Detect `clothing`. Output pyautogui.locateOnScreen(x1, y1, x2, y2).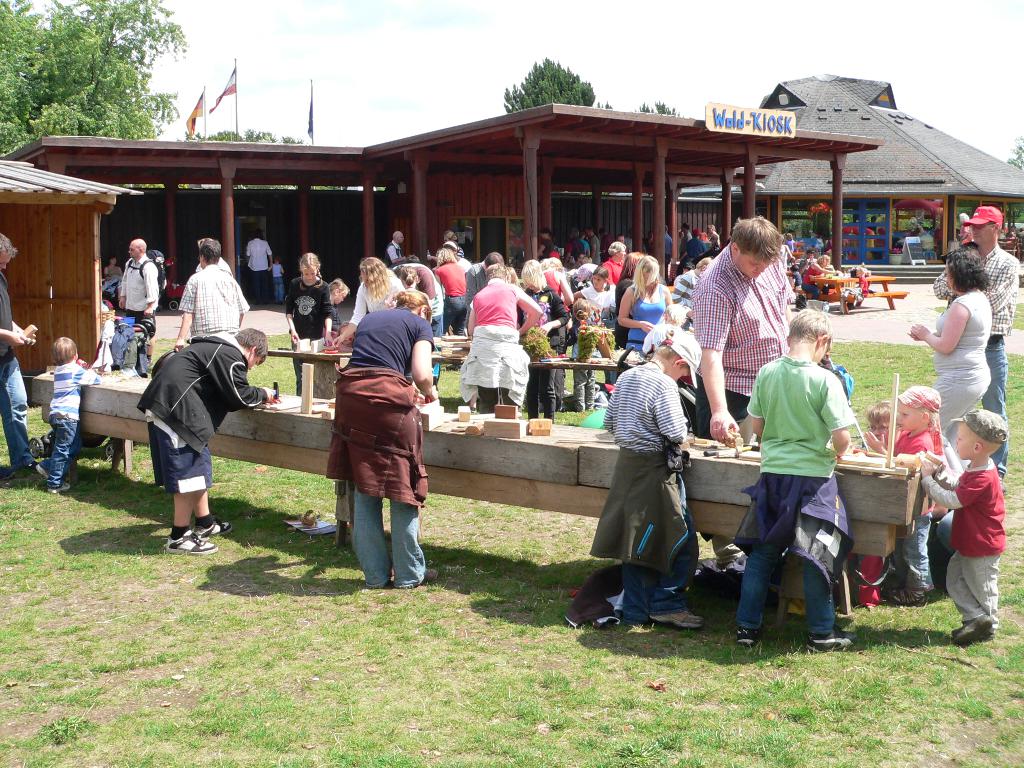
pyautogui.locateOnScreen(691, 244, 794, 440).
